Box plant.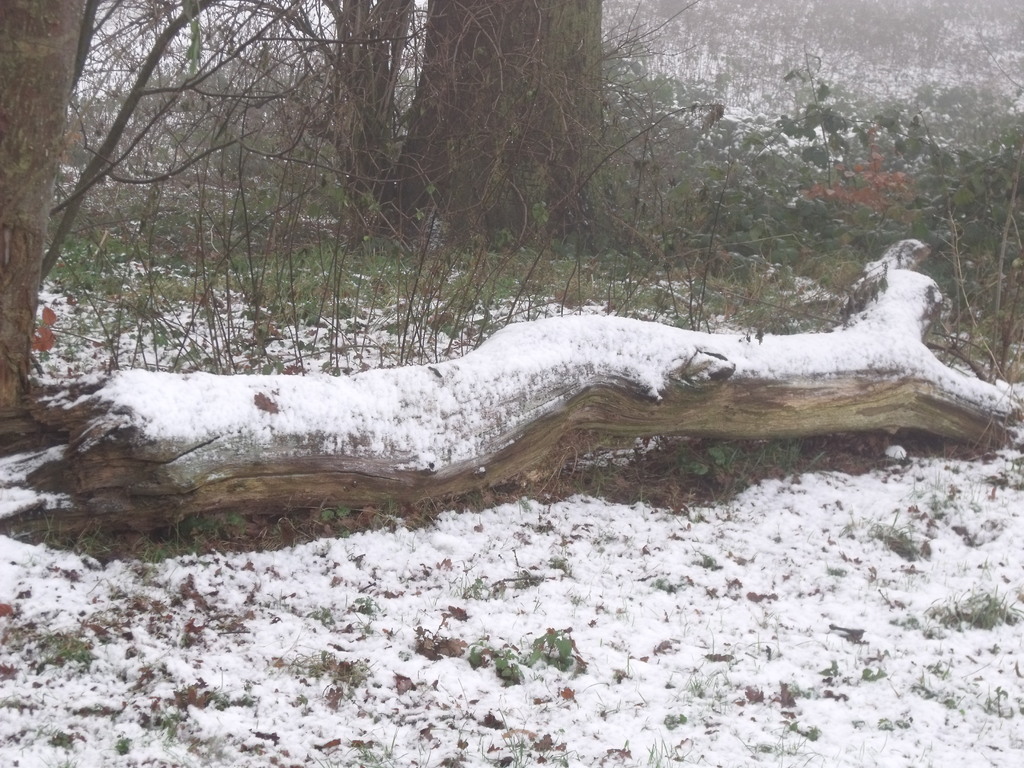
pyautogui.locateOnScreen(877, 712, 897, 728).
